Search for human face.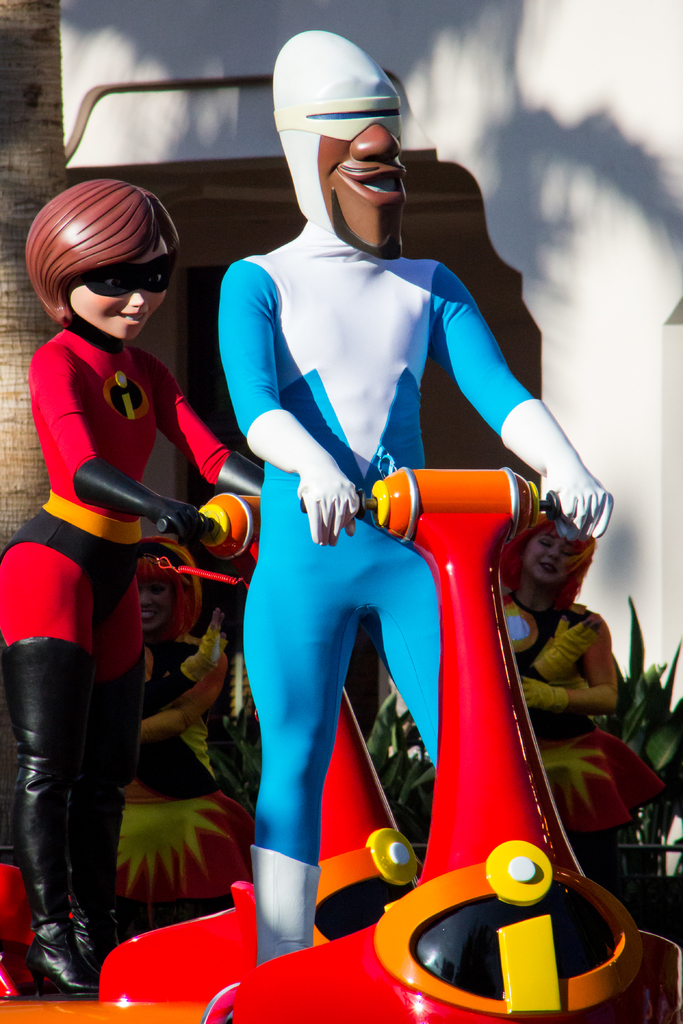
Found at 317 125 411 266.
